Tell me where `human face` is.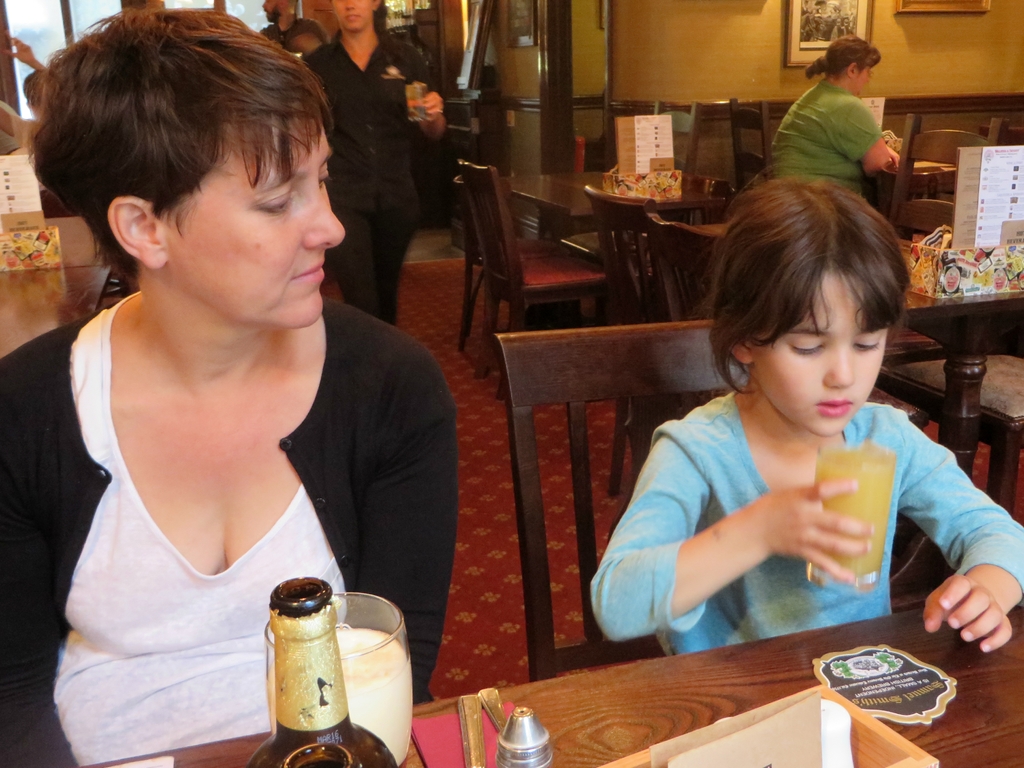
`human face` is at (332, 0, 375, 29).
